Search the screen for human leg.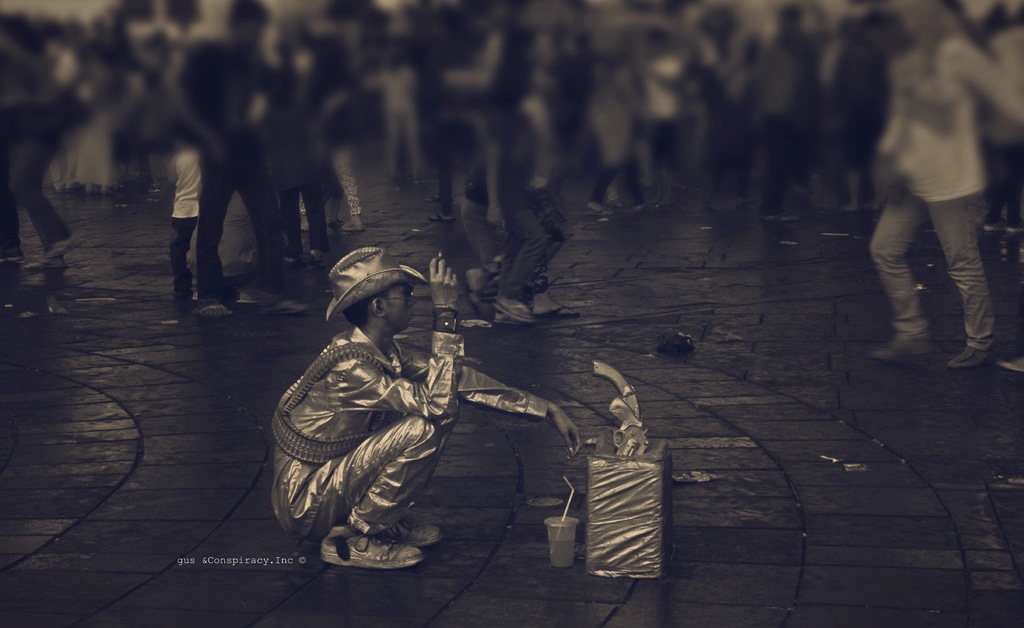
Found at Rect(199, 176, 224, 295).
